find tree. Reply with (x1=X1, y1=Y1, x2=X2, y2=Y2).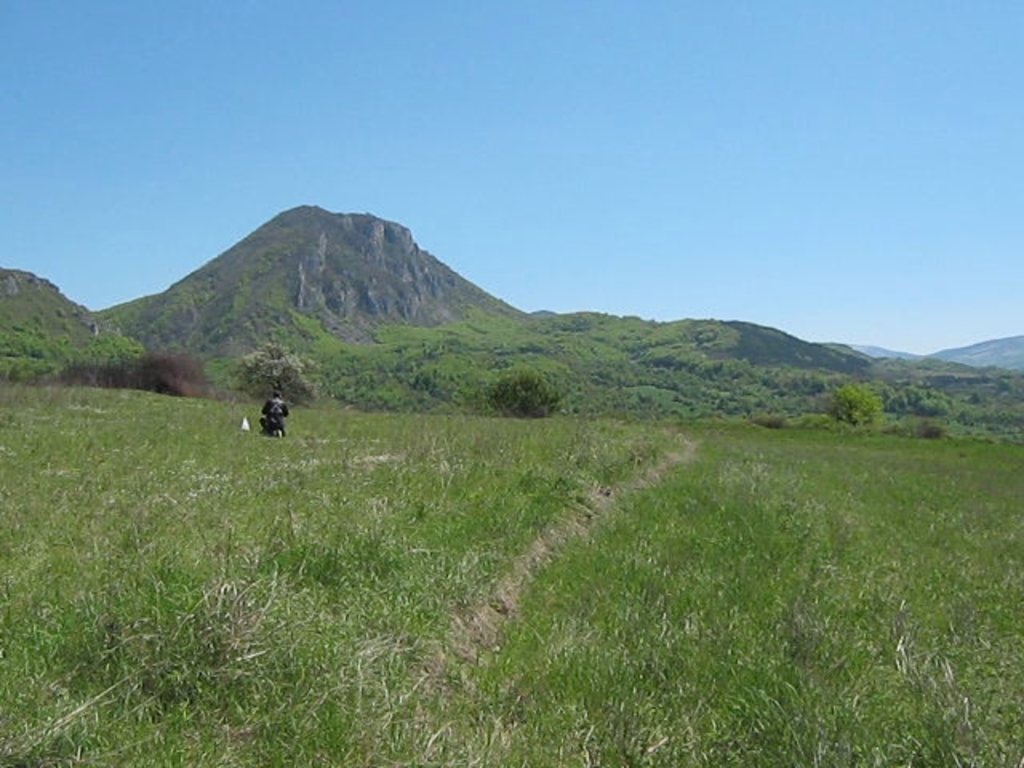
(x1=480, y1=362, x2=563, y2=413).
